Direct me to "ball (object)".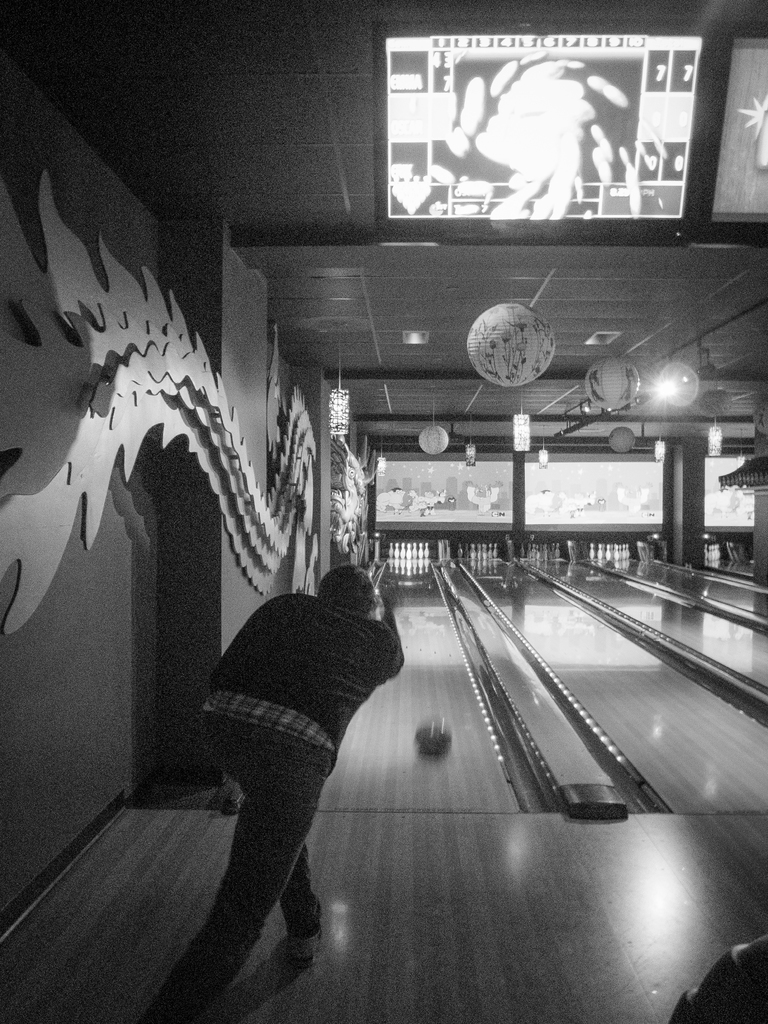
Direction: crop(415, 719, 451, 757).
